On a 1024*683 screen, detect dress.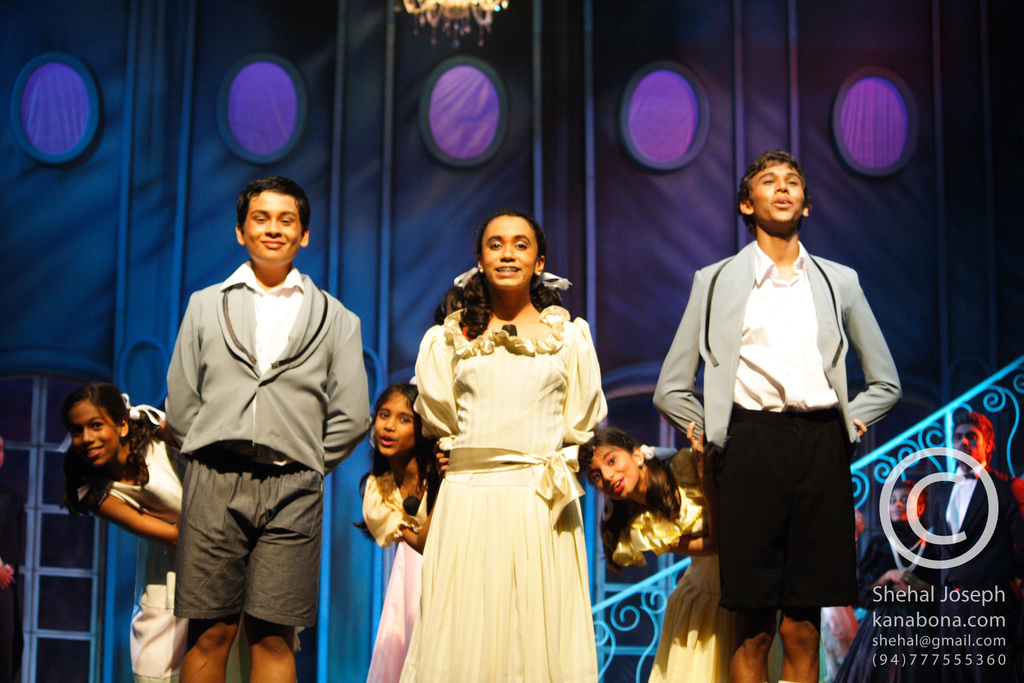
<bbox>363, 475, 426, 682</bbox>.
